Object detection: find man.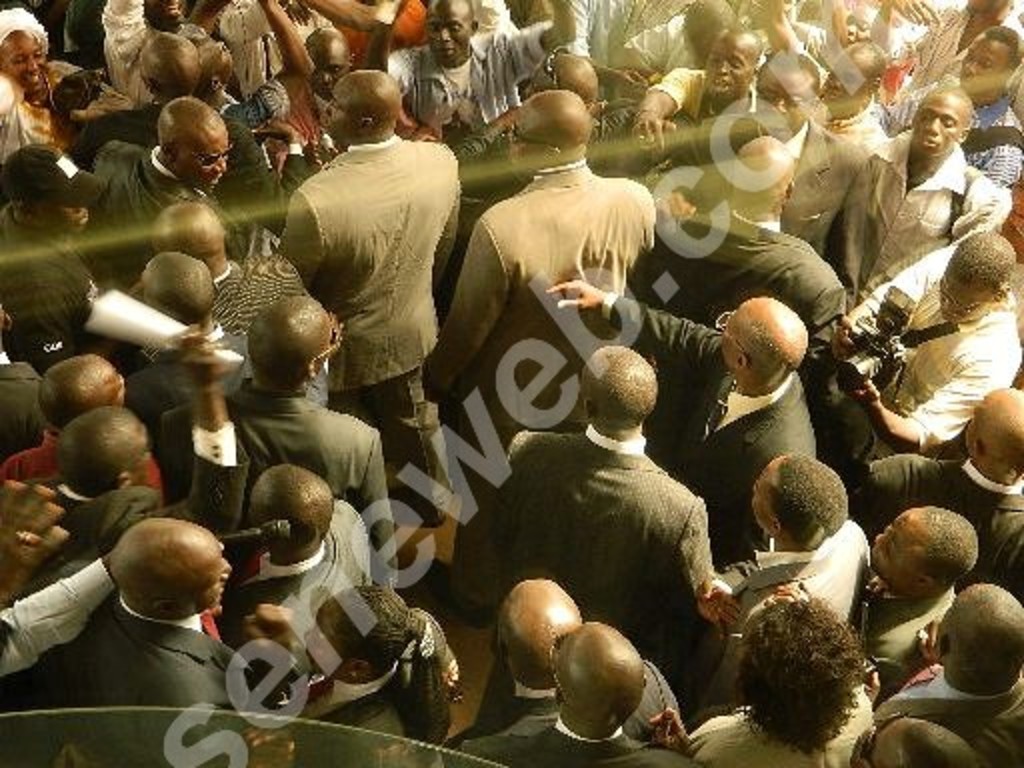
632 136 844 324.
